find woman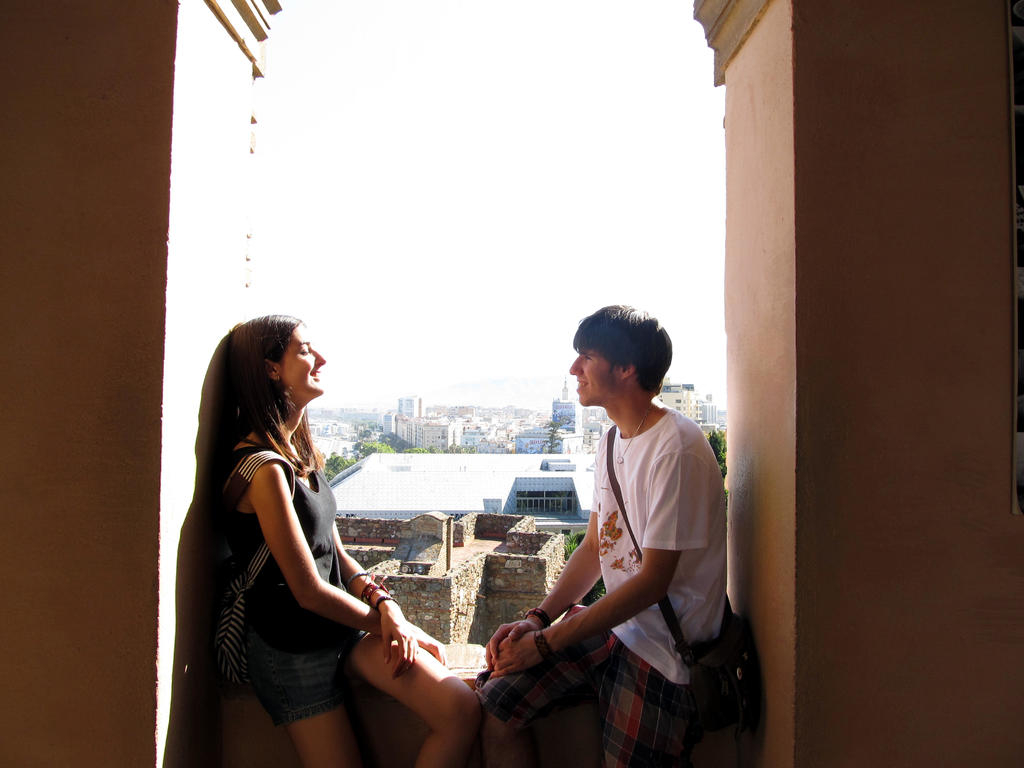
[187, 285, 402, 767]
